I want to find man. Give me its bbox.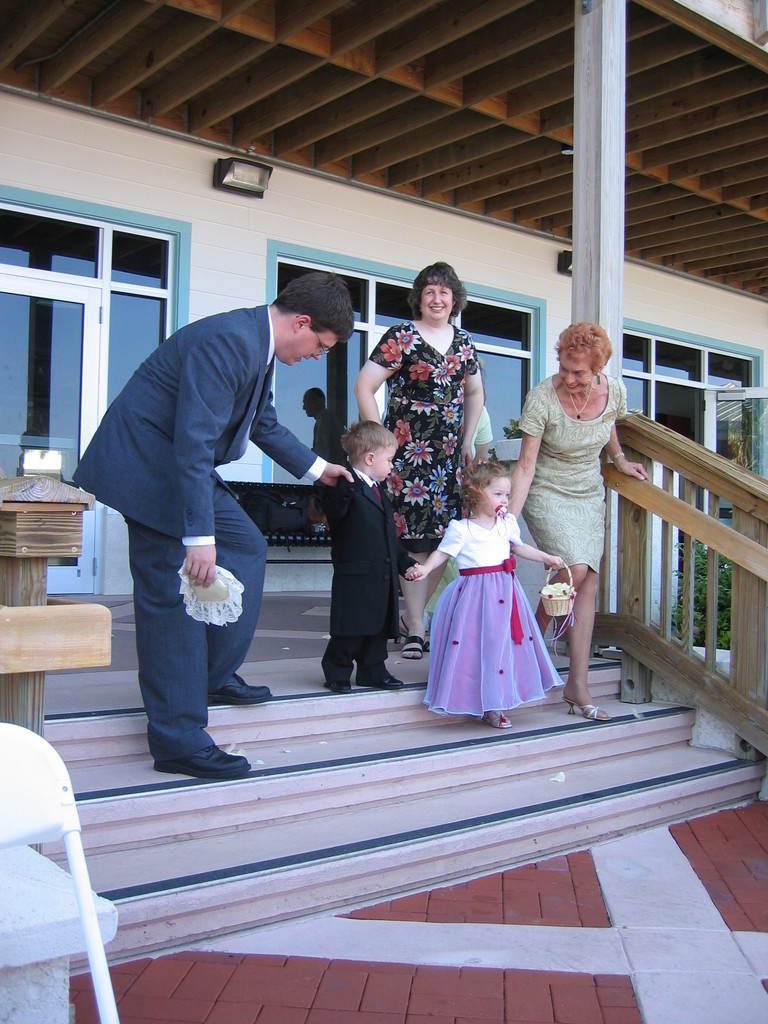
bbox=(85, 272, 373, 783).
